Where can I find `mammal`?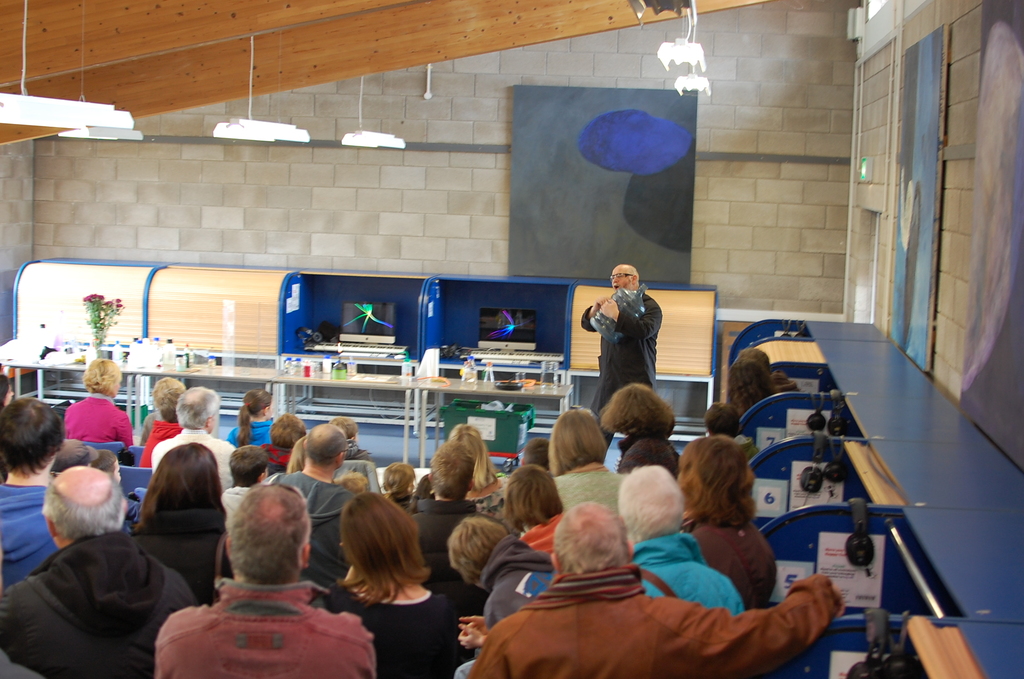
You can find it at [579,266,664,462].
